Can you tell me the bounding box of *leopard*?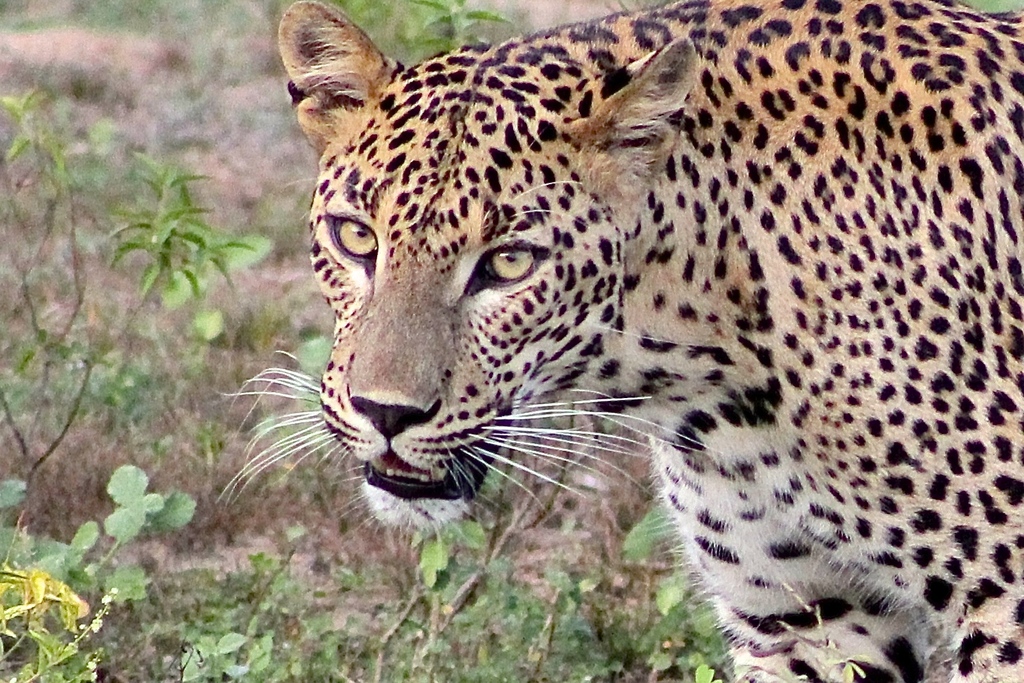
{"x1": 214, "y1": 0, "x2": 1023, "y2": 682}.
